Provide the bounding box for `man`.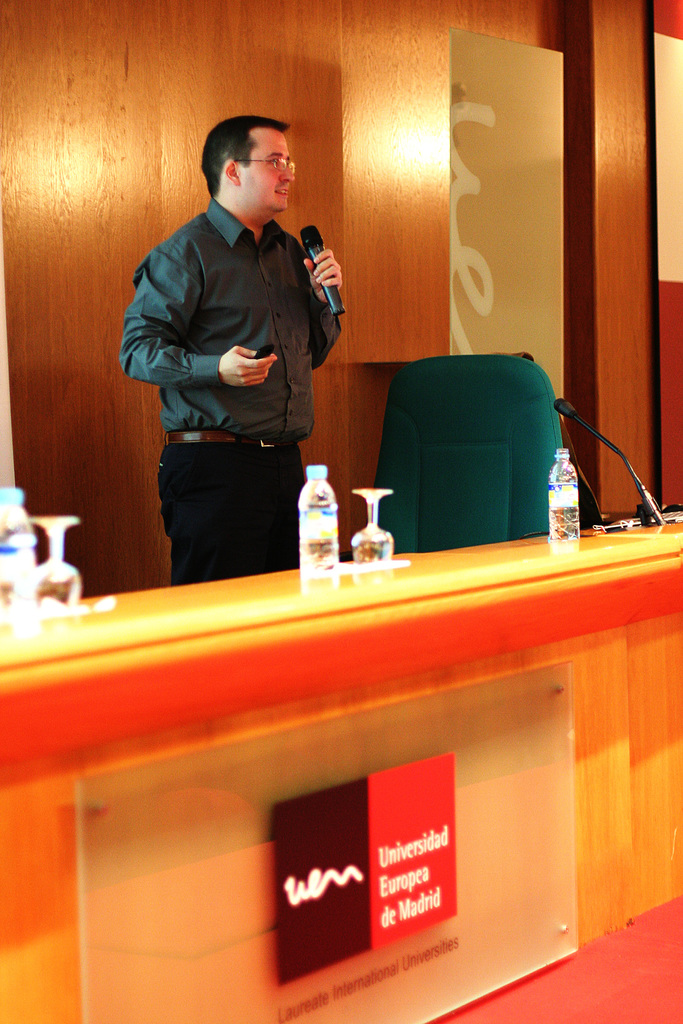
{"x1": 122, "y1": 103, "x2": 357, "y2": 556}.
